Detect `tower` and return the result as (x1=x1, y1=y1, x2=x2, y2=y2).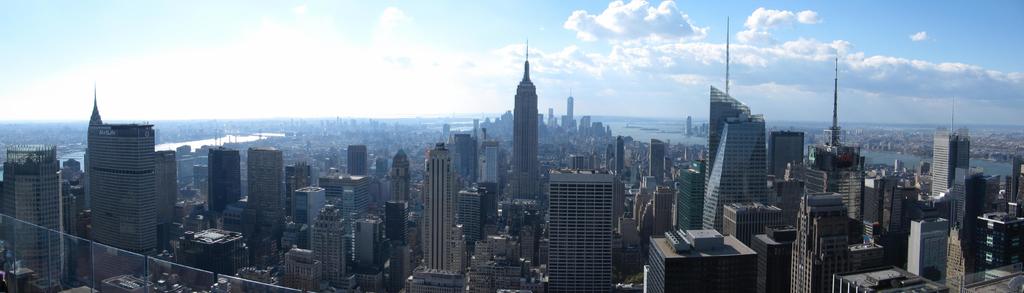
(x1=419, y1=148, x2=471, y2=275).
